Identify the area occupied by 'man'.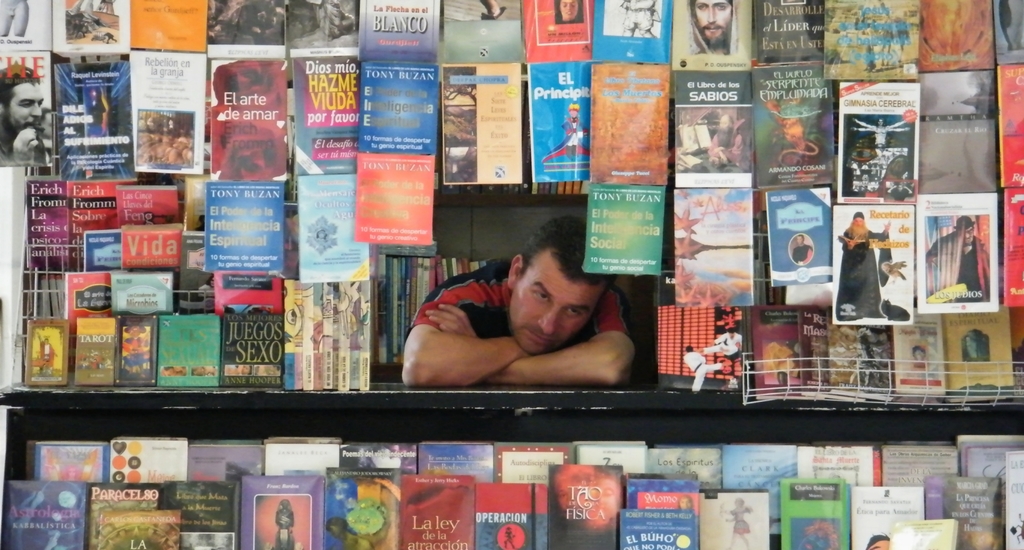
Area: 380,229,662,404.
